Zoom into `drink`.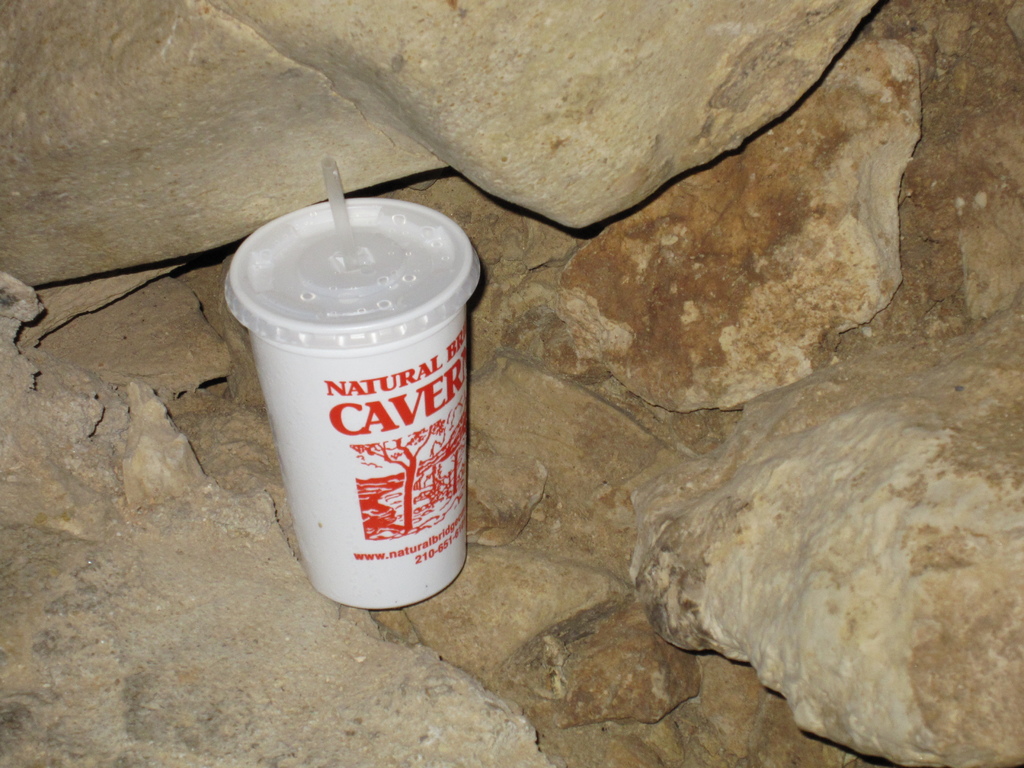
Zoom target: select_region(252, 193, 476, 604).
